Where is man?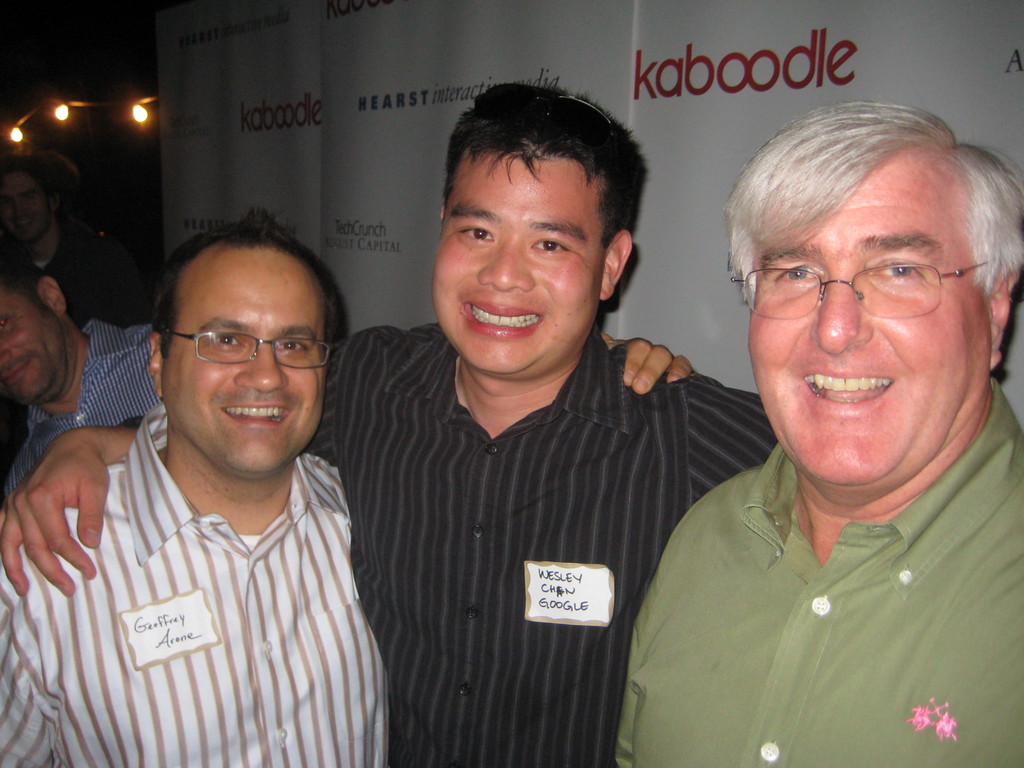
rect(6, 160, 70, 273).
